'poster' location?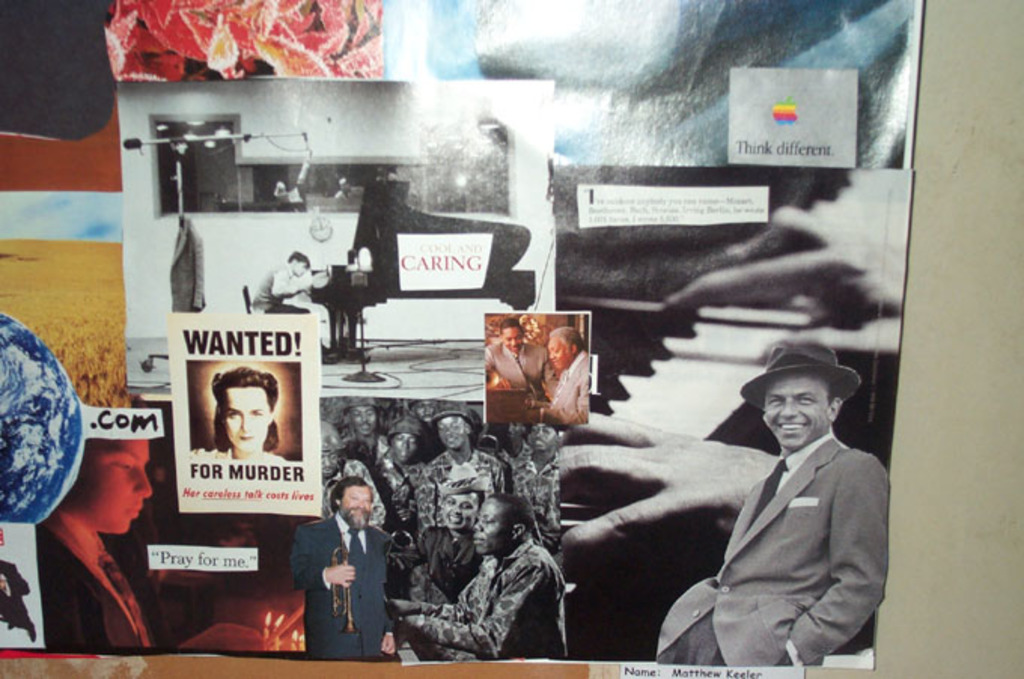
rect(0, 0, 922, 664)
